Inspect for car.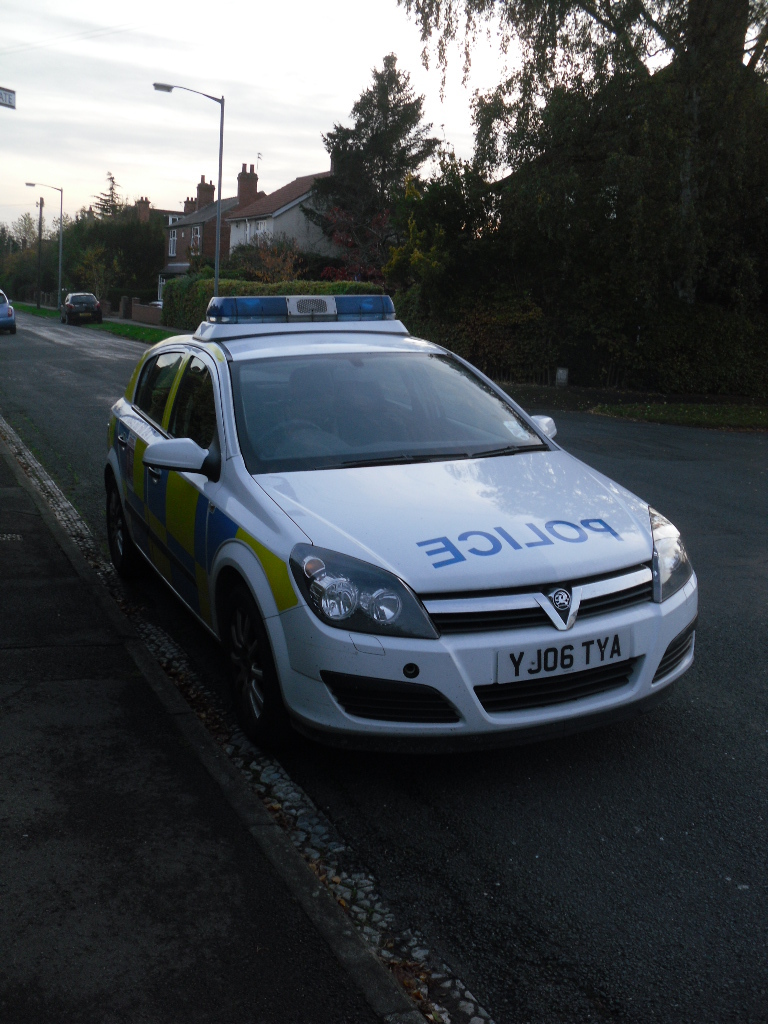
Inspection: (0,289,16,334).
